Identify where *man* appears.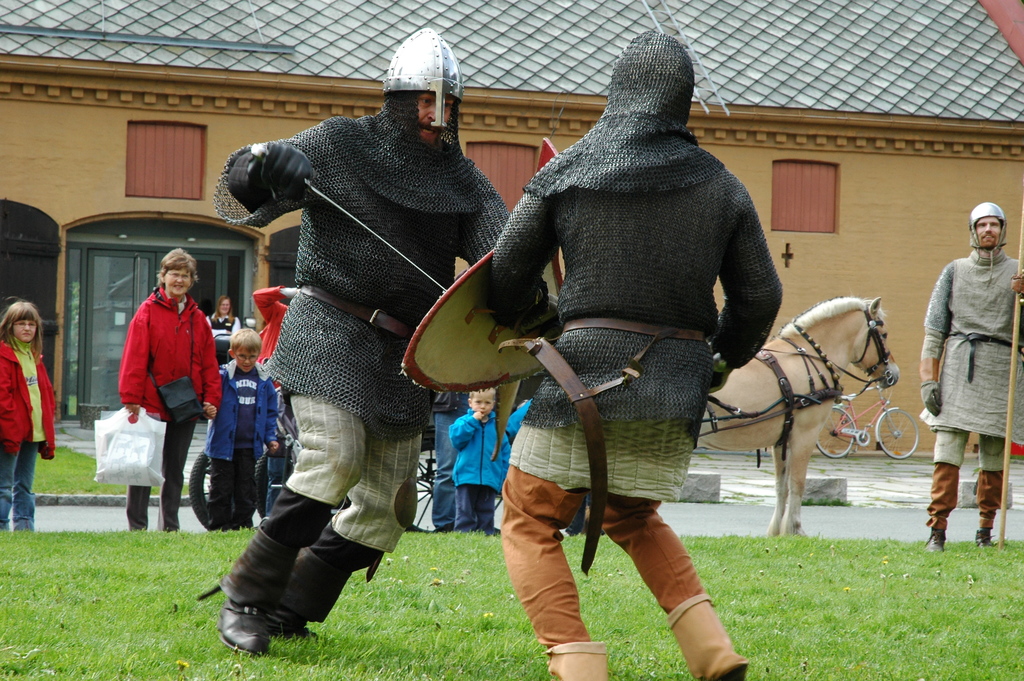
Appears at [x1=918, y1=198, x2=1023, y2=553].
